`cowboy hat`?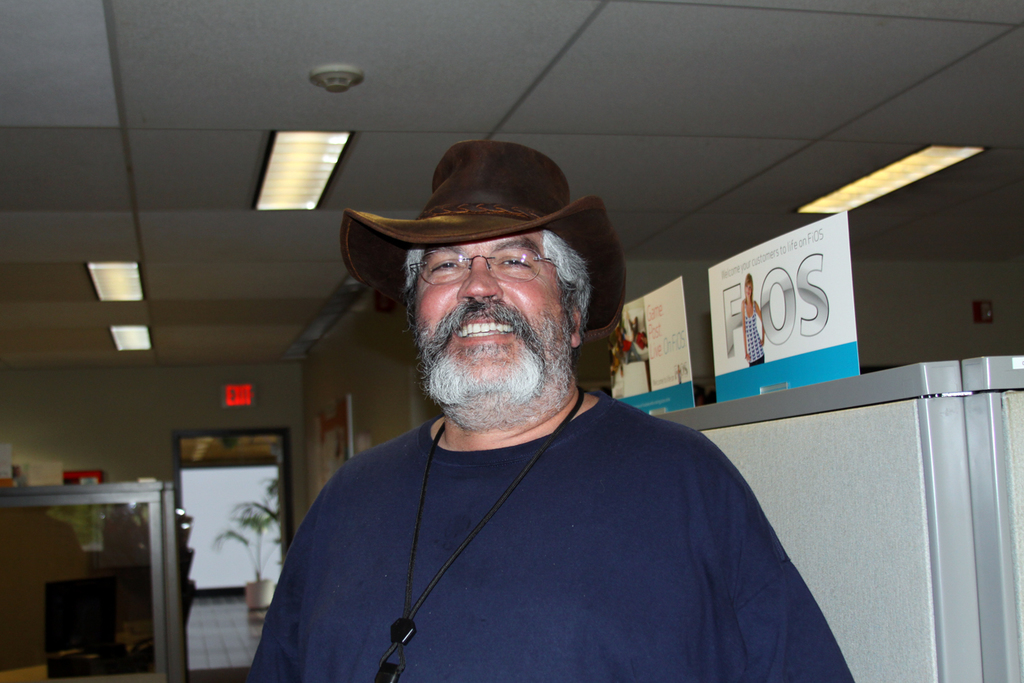
detection(346, 123, 625, 304)
